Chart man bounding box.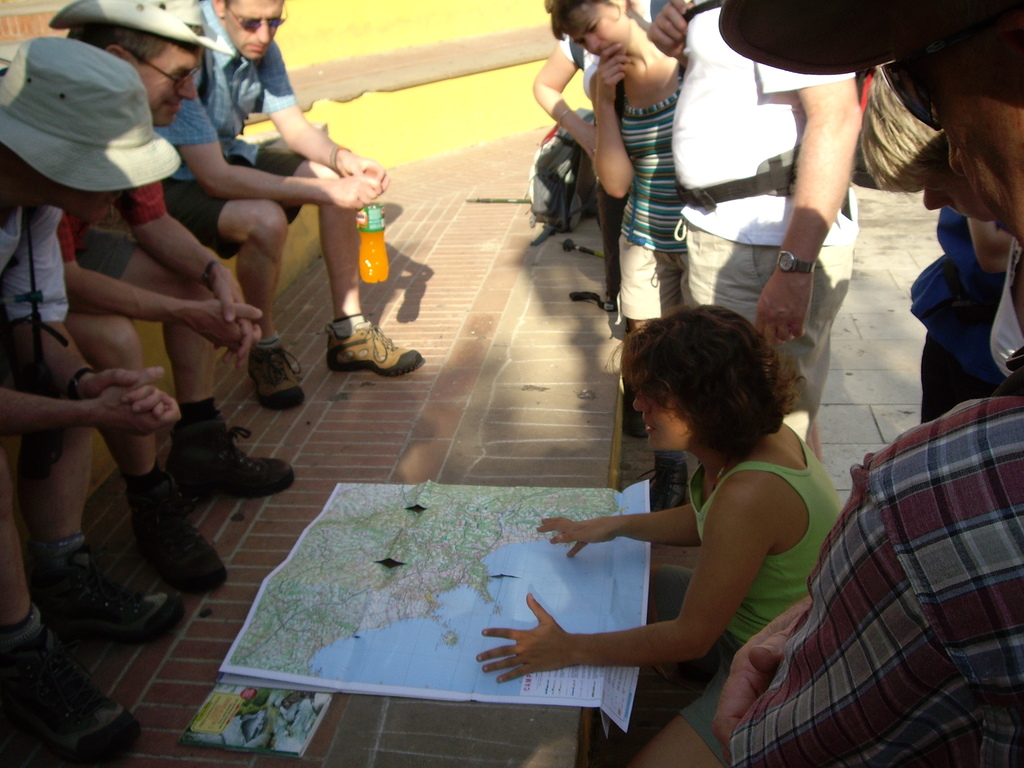
Charted: box(0, 35, 184, 767).
